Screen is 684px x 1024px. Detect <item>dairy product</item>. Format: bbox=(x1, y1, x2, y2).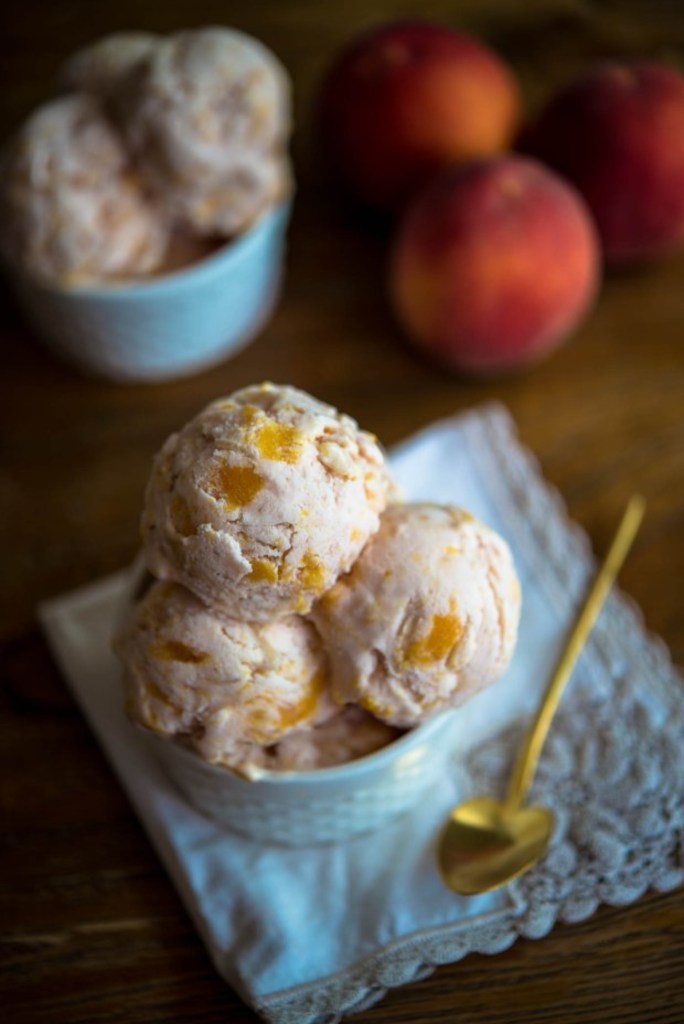
bbox=(317, 510, 521, 701).
